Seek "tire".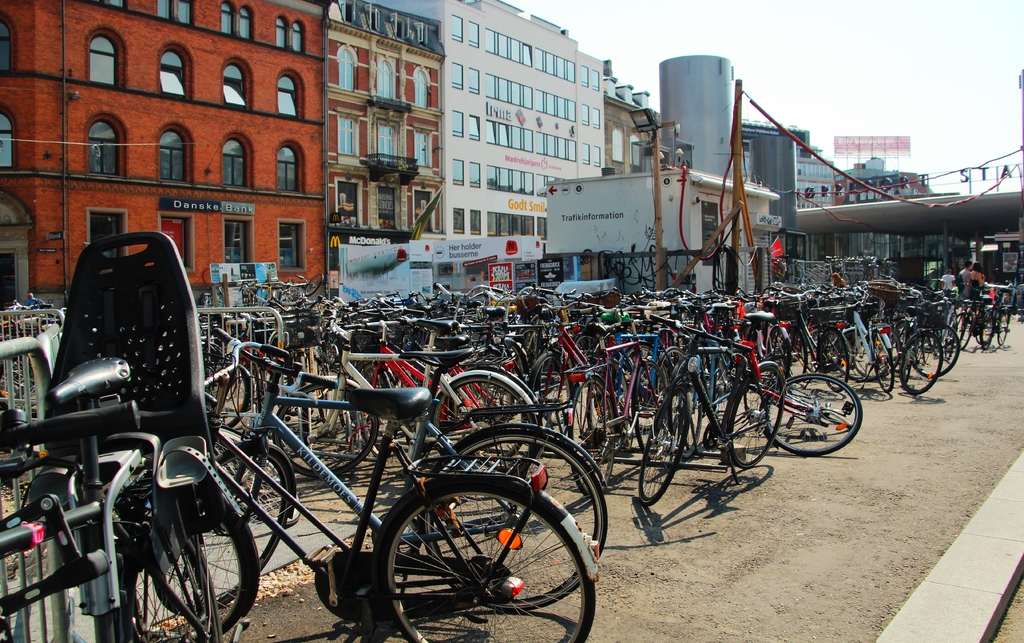
{"left": 642, "top": 389, "right": 691, "bottom": 508}.
